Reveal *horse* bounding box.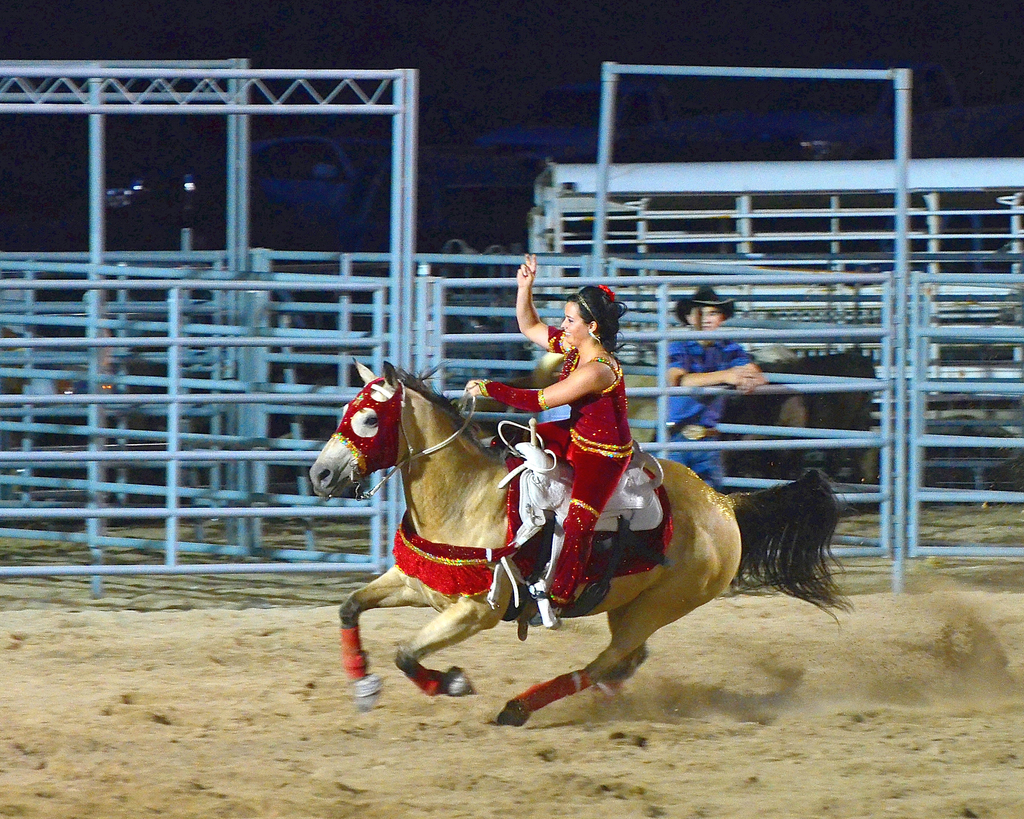
Revealed: 306,353,856,730.
